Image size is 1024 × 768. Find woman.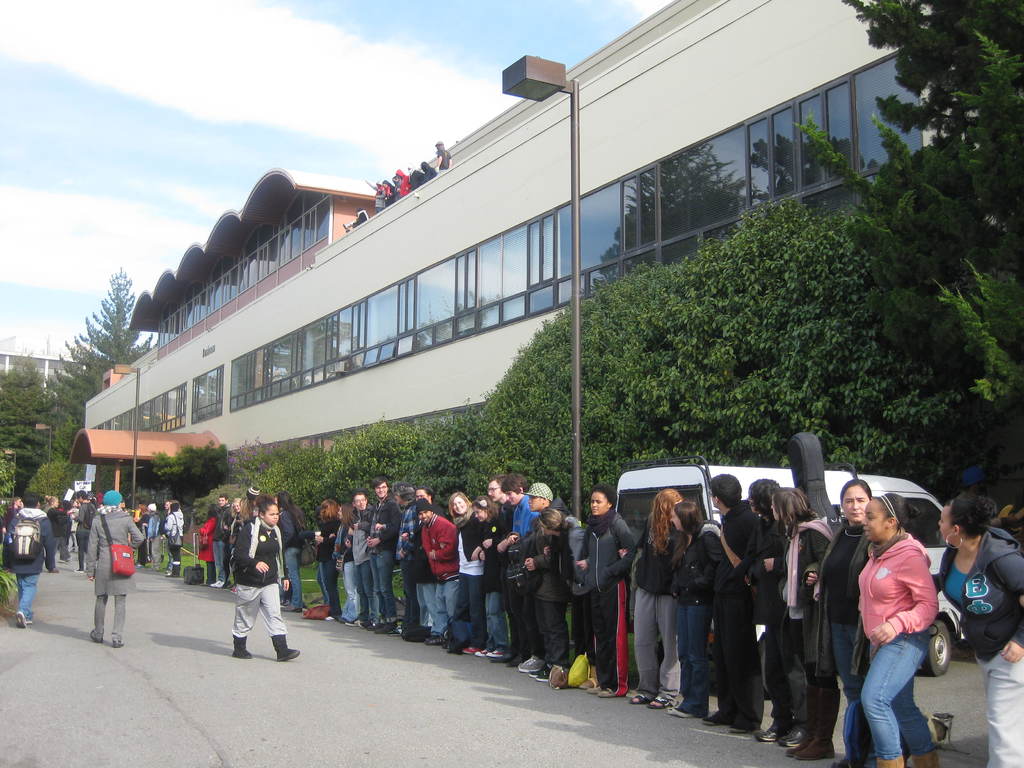
936 492 1023 767.
